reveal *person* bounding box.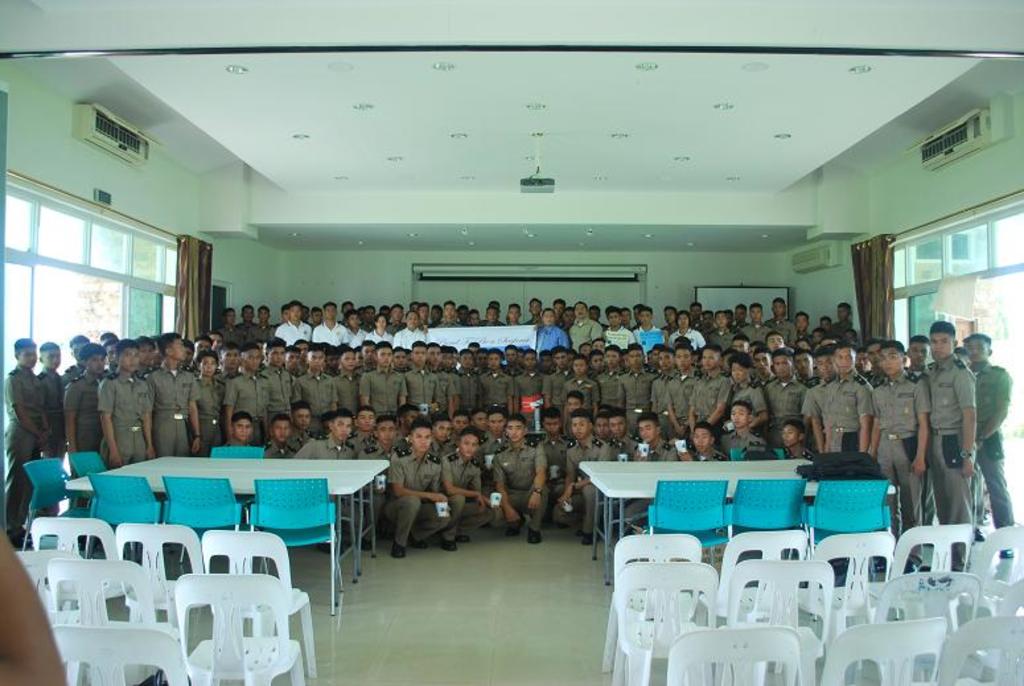
Revealed: [left=559, top=300, right=562, bottom=313].
